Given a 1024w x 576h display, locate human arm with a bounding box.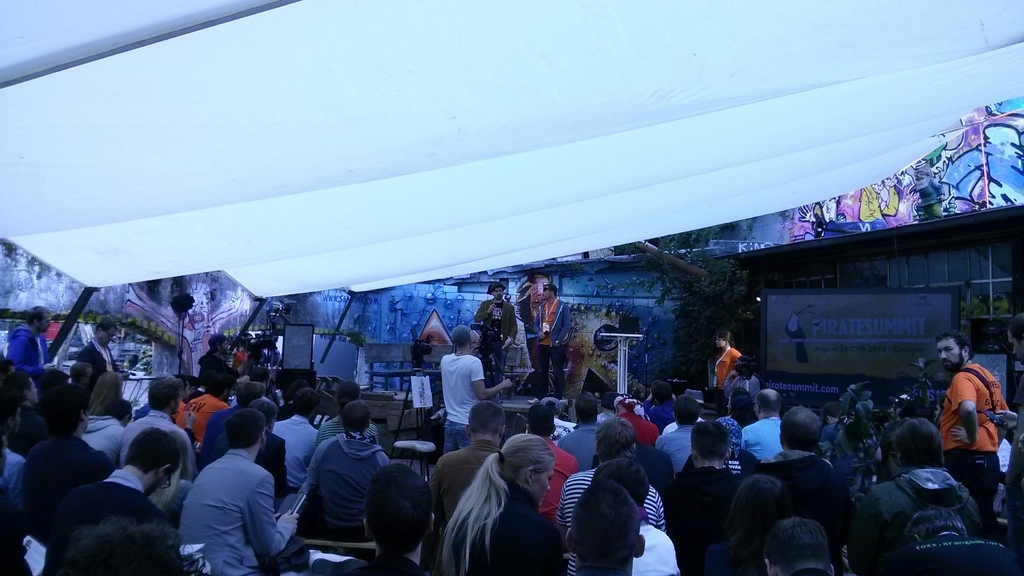
Located: box=[110, 355, 131, 376].
